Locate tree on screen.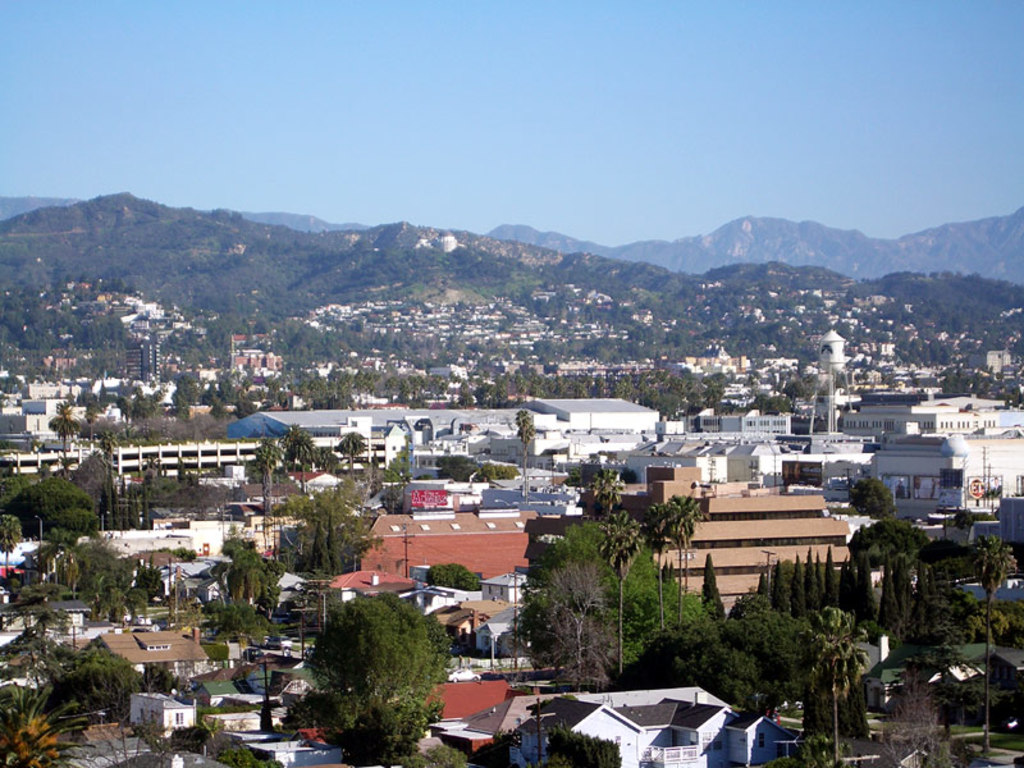
On screen at BBox(283, 580, 451, 744).
